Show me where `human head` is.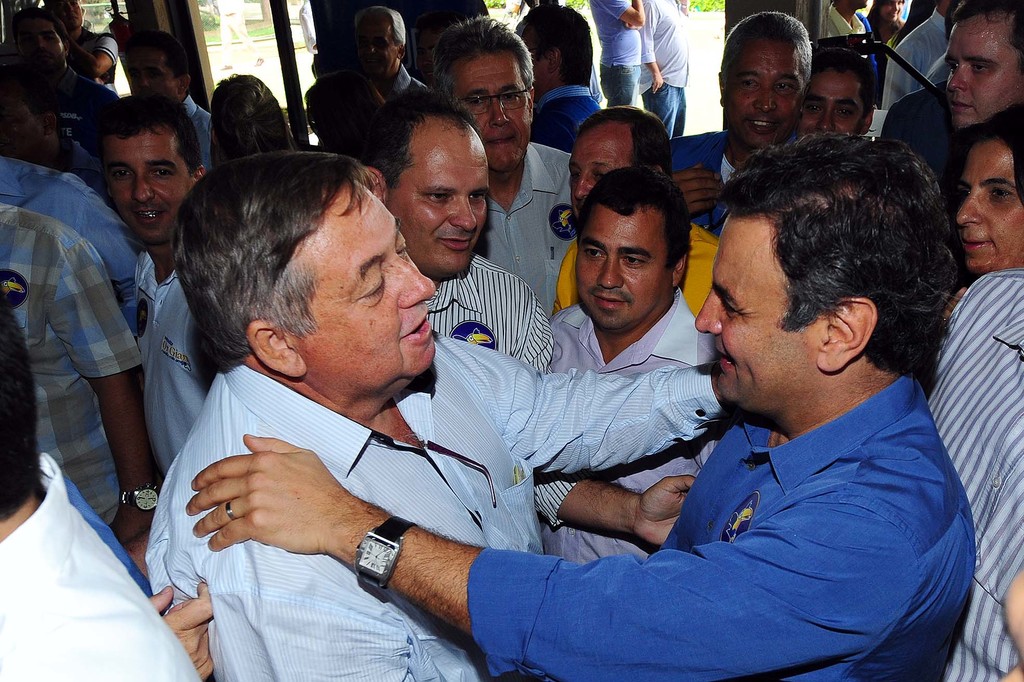
`human head` is at l=717, t=15, r=815, b=146.
